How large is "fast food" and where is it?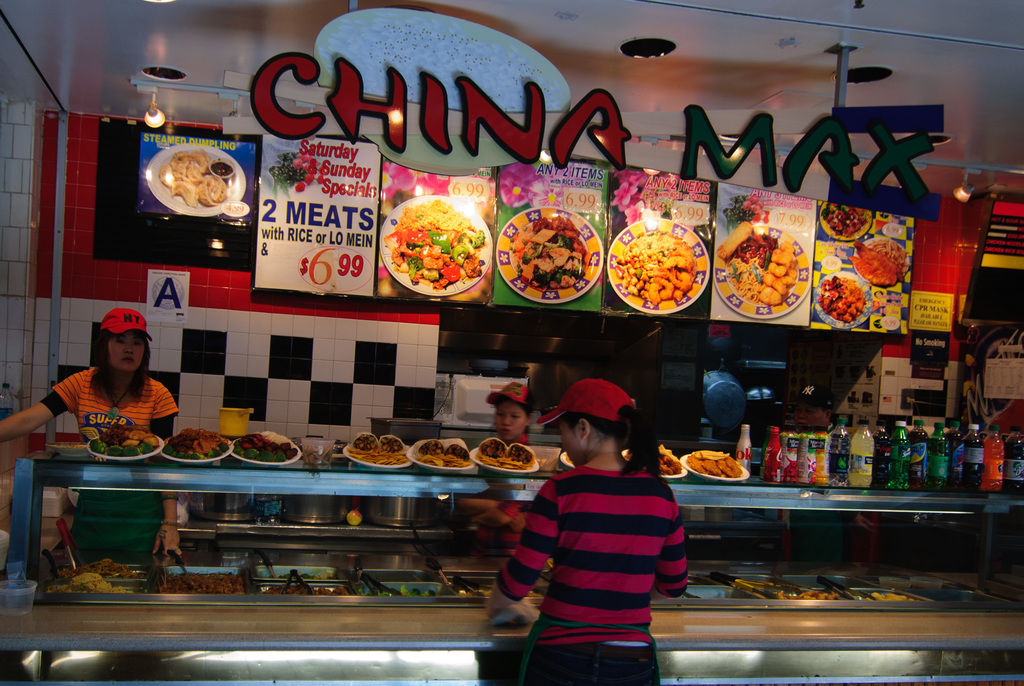
Bounding box: [x1=165, y1=428, x2=229, y2=459].
